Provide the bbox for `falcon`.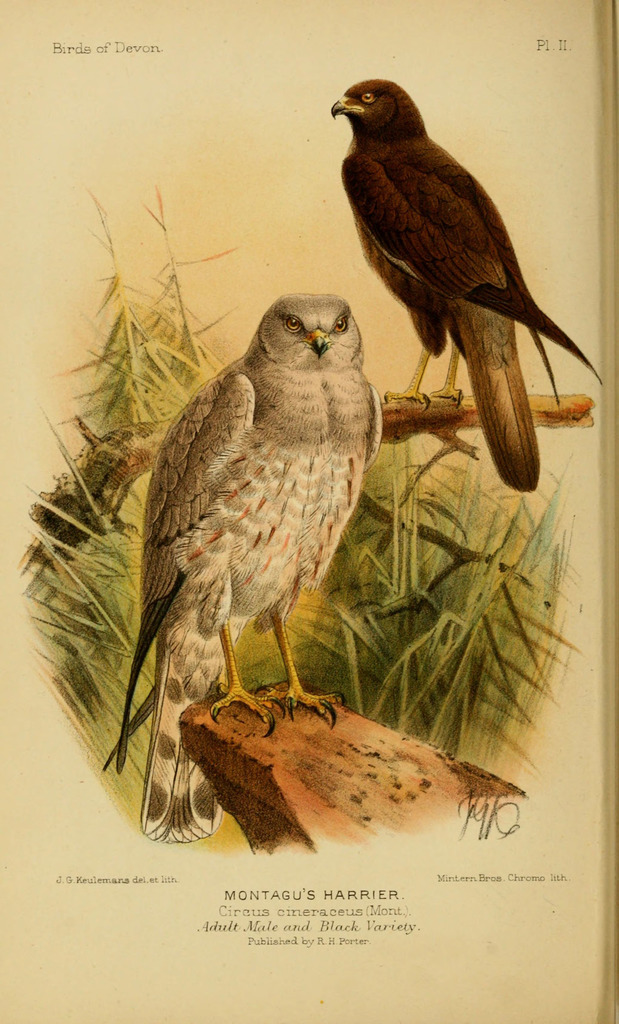
108:292:375:840.
